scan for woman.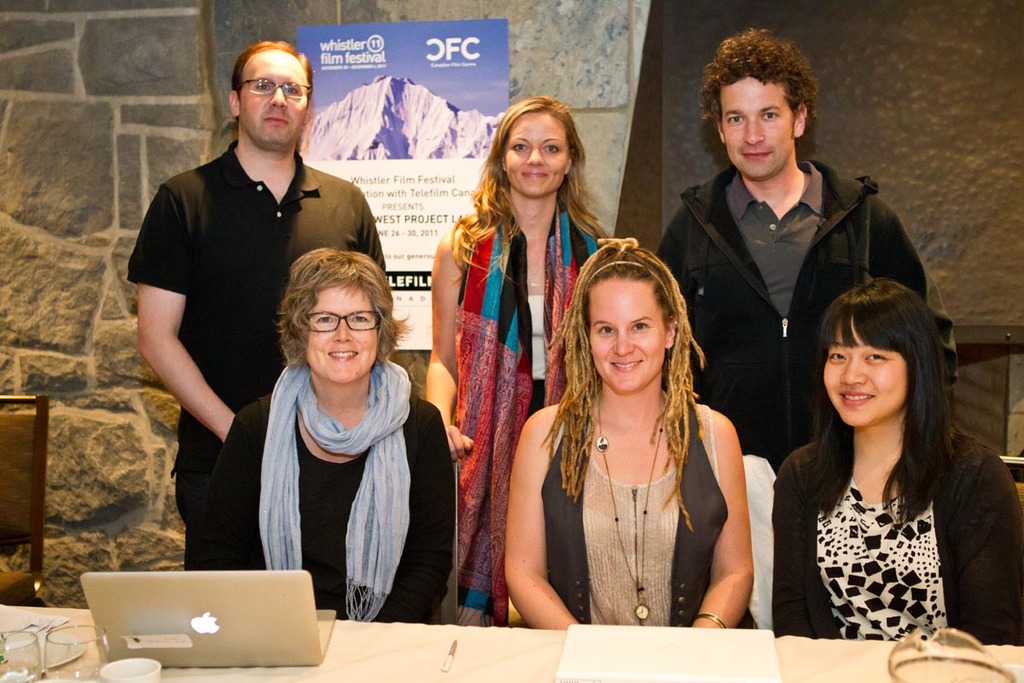
Scan result: left=206, top=246, right=455, bottom=625.
